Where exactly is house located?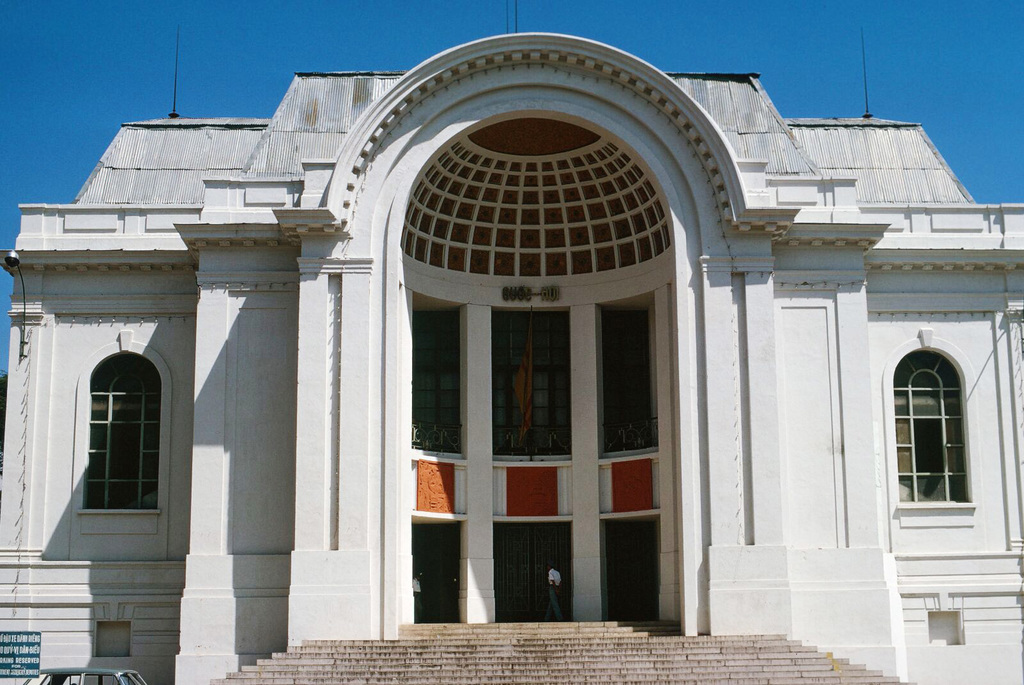
Its bounding box is 0/1/1023/684.
